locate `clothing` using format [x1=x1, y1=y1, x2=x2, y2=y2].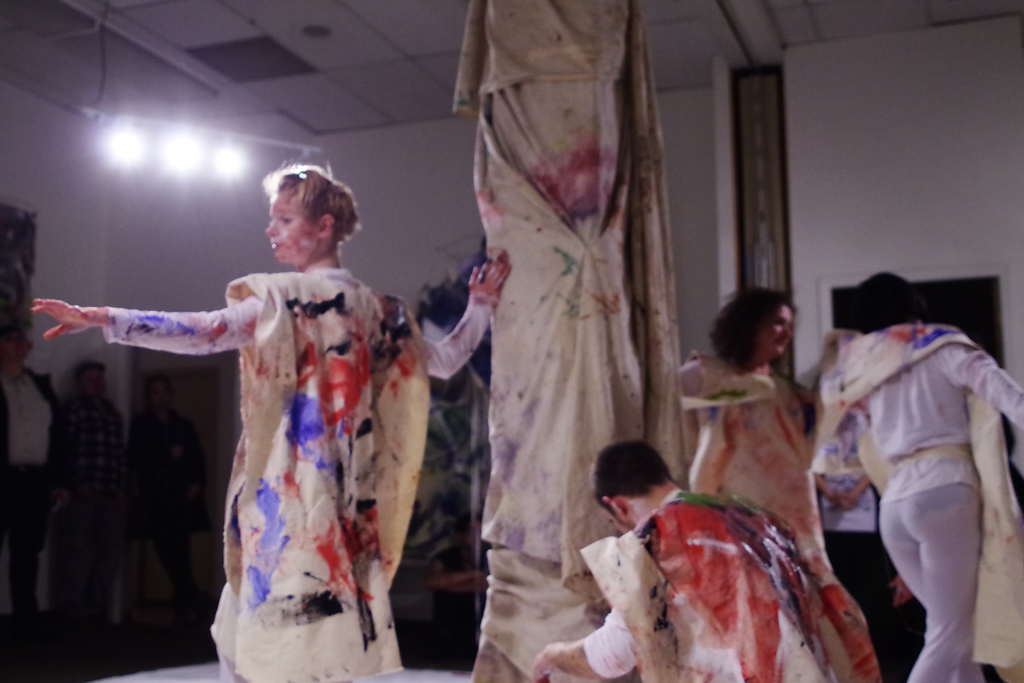
[x1=101, y1=244, x2=453, y2=633].
